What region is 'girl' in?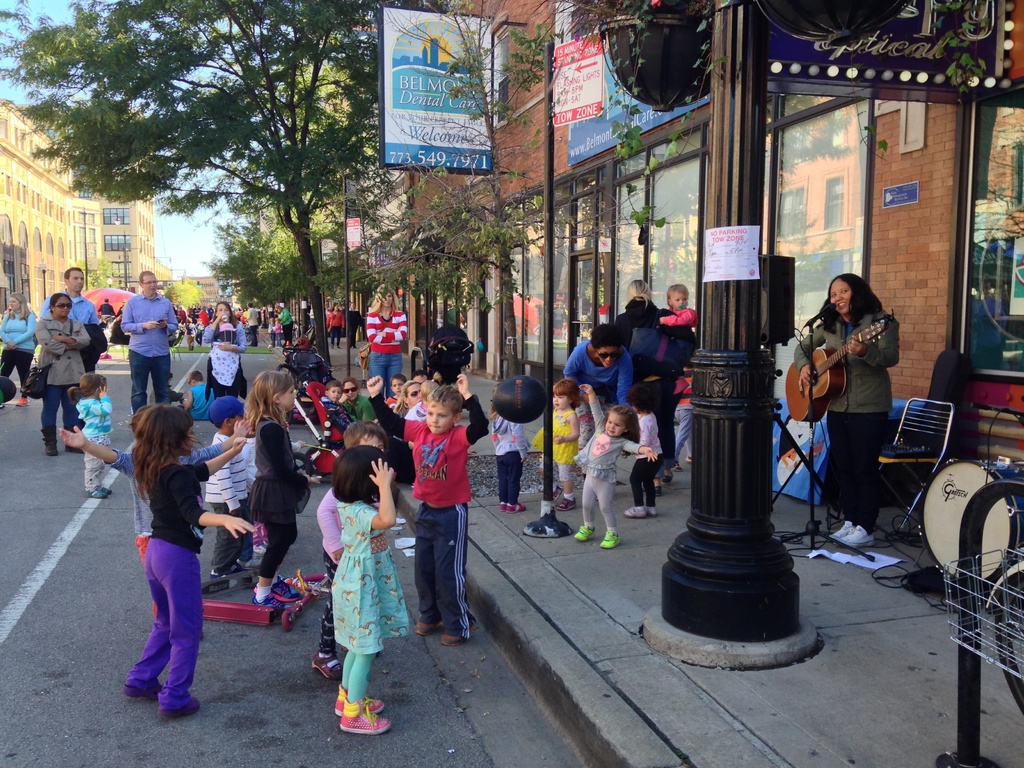
(left=574, top=383, right=655, bottom=550).
